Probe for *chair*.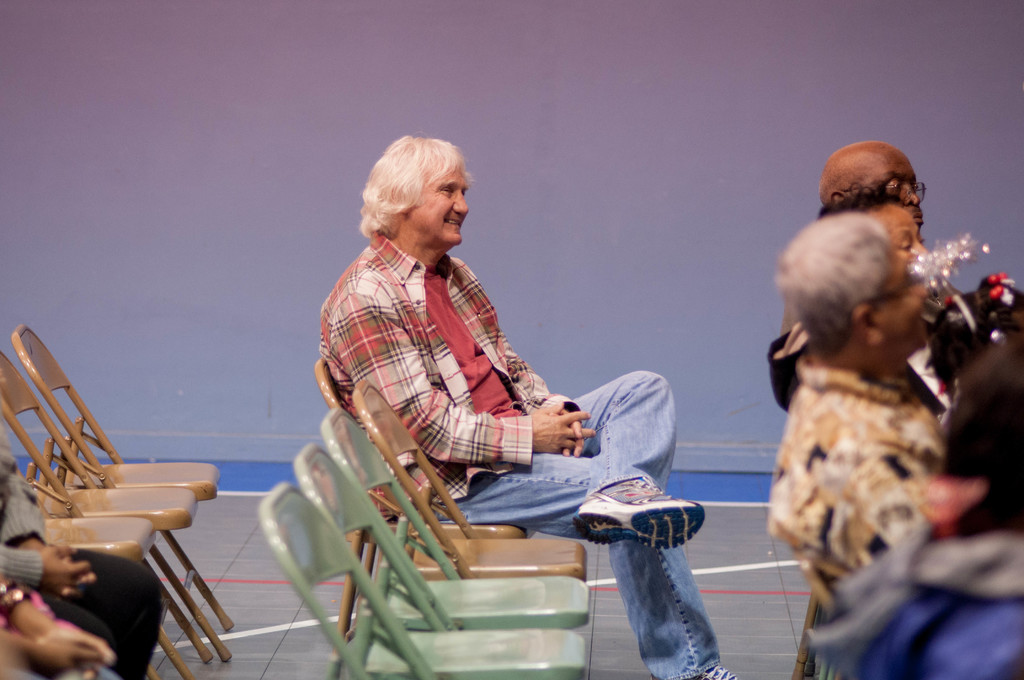
Probe result: <bbox>286, 439, 591, 679</bbox>.
